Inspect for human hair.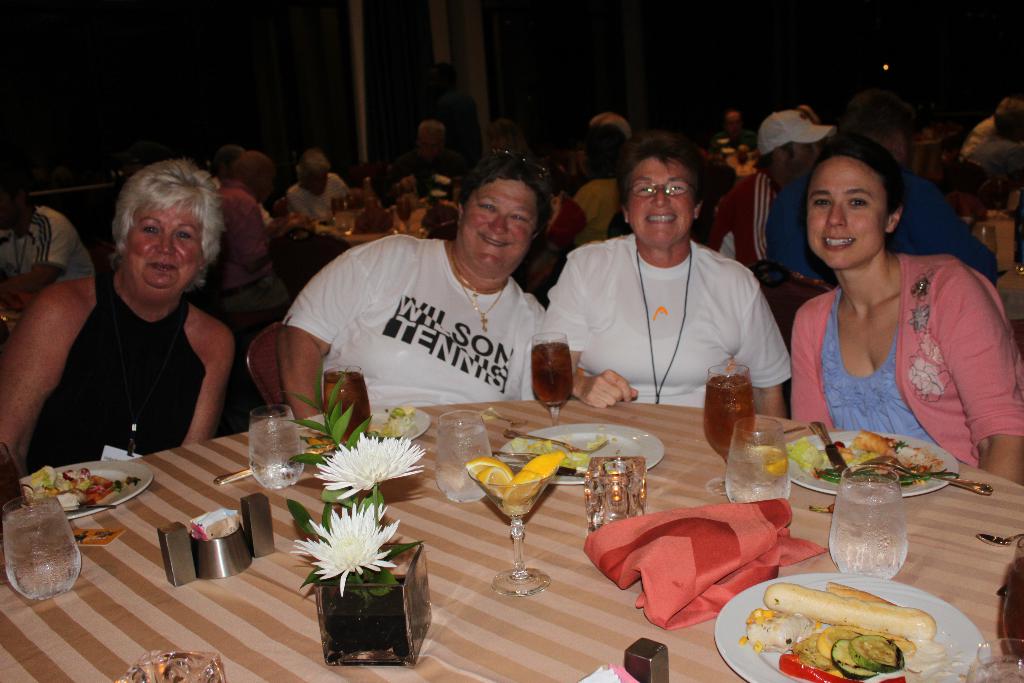
Inspection: x1=460 y1=156 x2=561 y2=235.
